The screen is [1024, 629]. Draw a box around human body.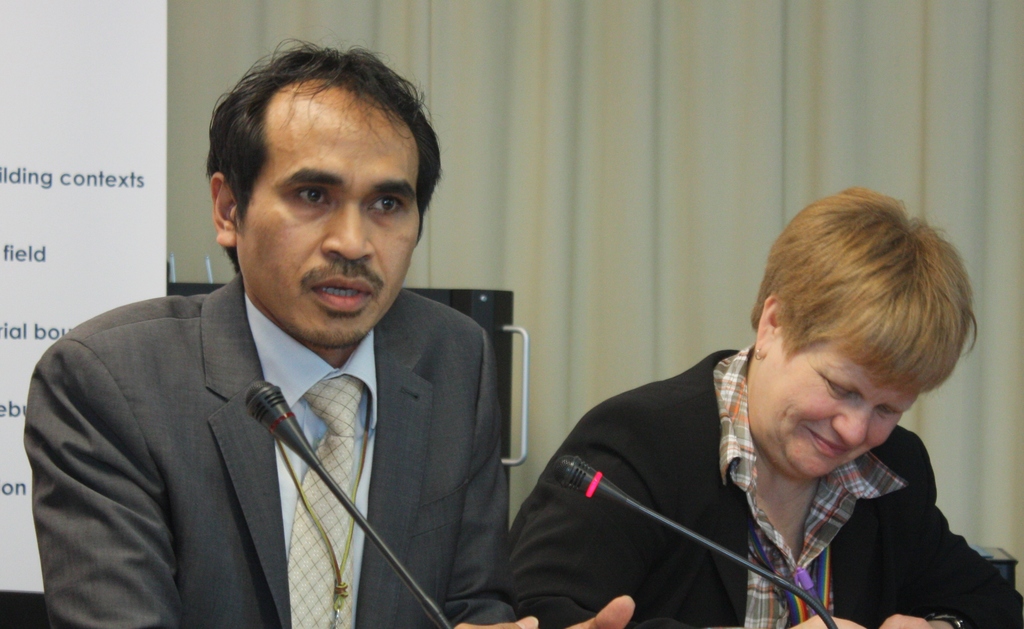
19 51 519 628.
